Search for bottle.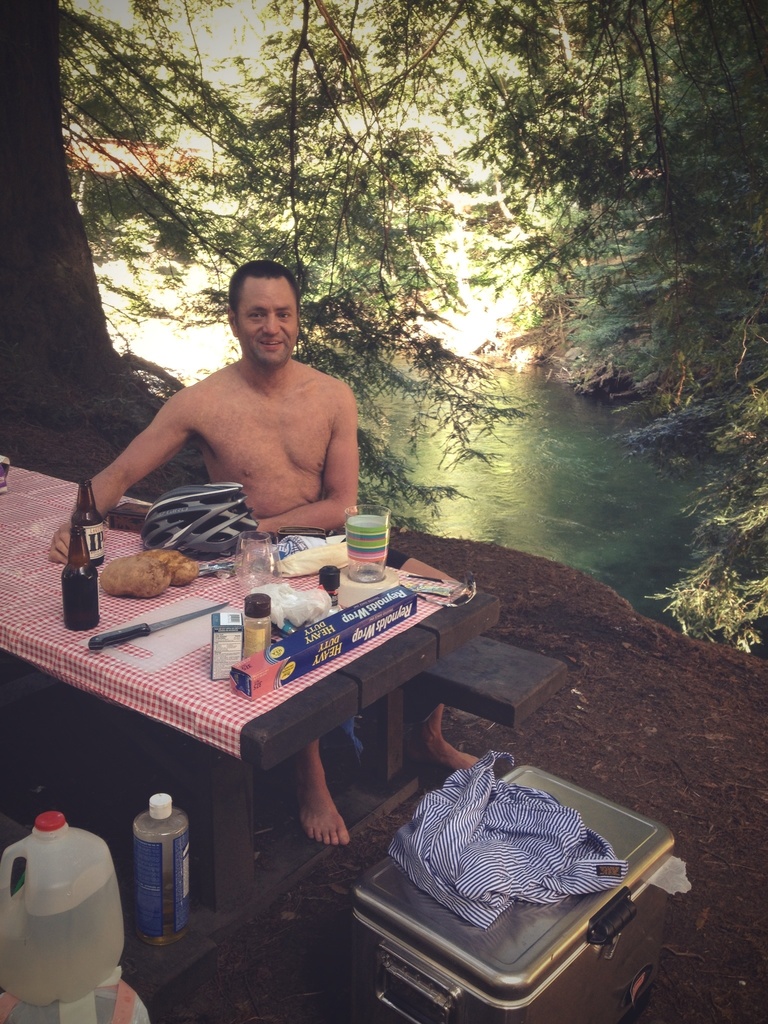
Found at 75, 474, 104, 572.
